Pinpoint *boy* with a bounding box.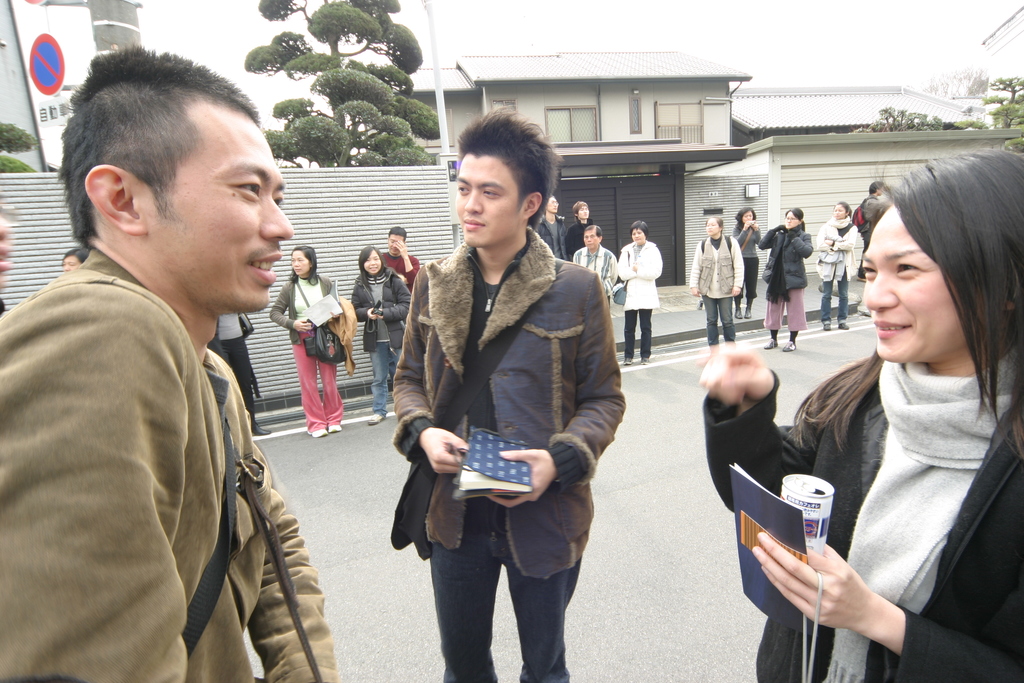
(396, 106, 627, 682).
